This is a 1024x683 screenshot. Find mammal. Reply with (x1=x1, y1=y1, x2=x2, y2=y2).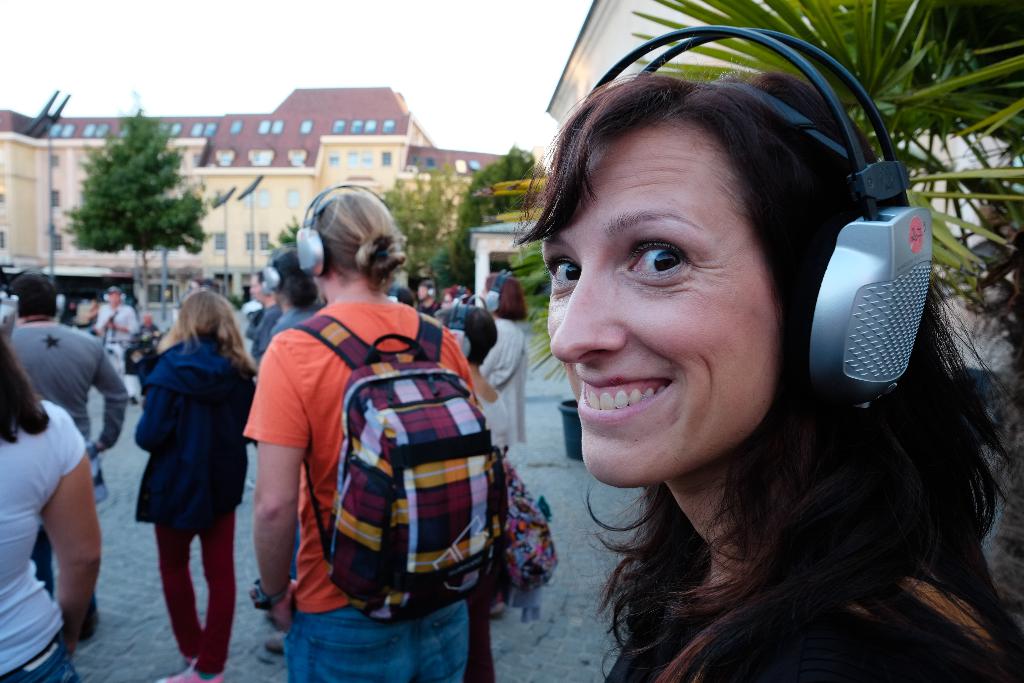
(x1=0, y1=336, x2=101, y2=681).
